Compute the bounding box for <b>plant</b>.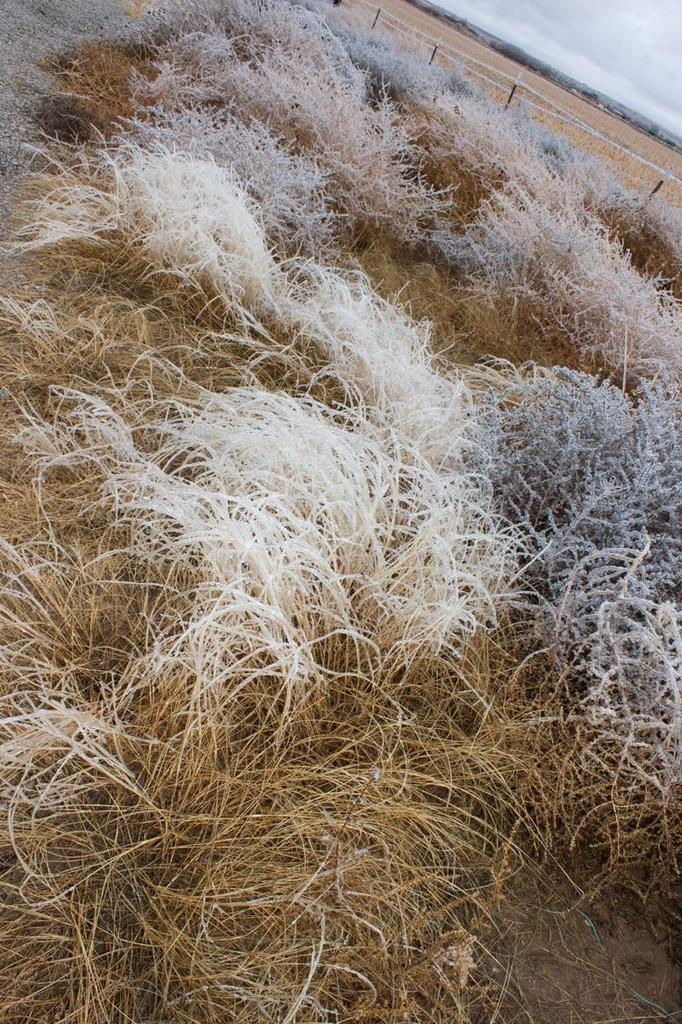
bbox(543, 135, 669, 234).
